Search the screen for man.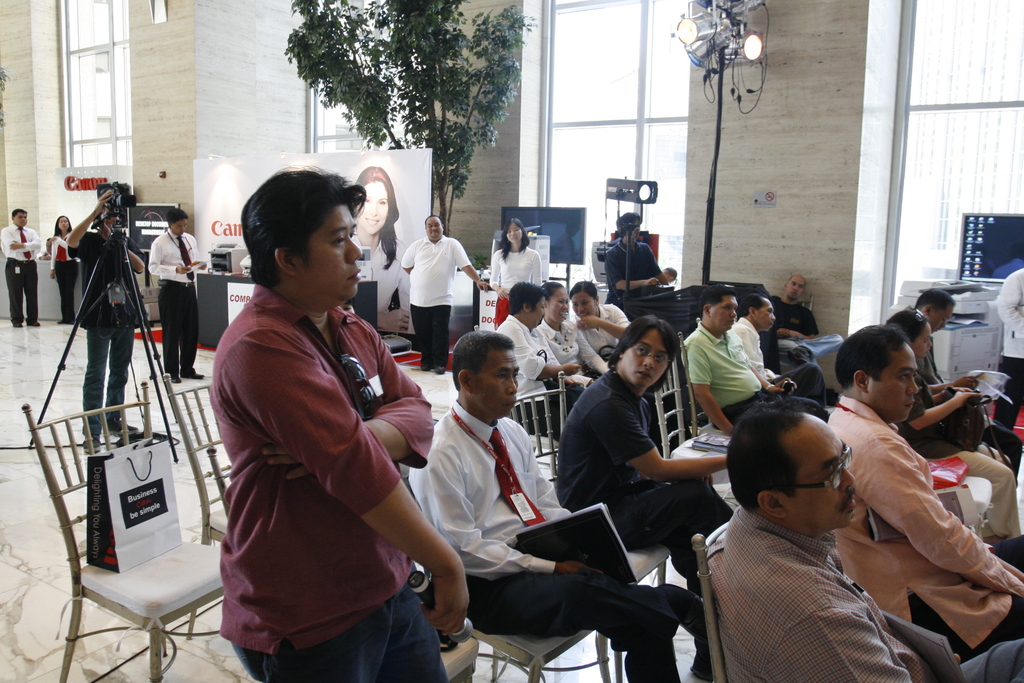
Found at Rect(488, 283, 589, 441).
